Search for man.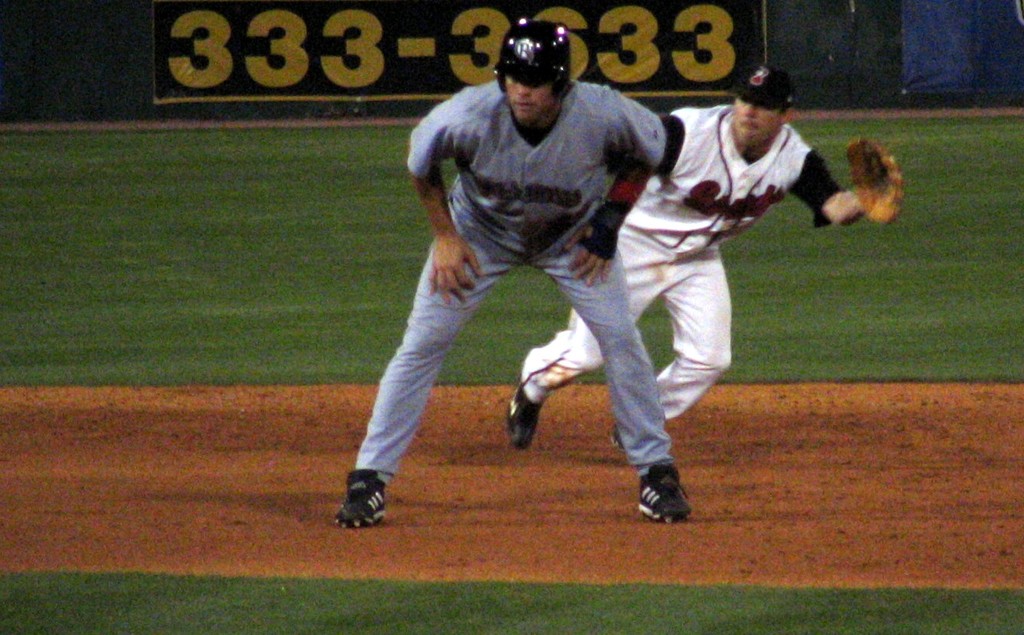
Found at region(332, 11, 688, 538).
